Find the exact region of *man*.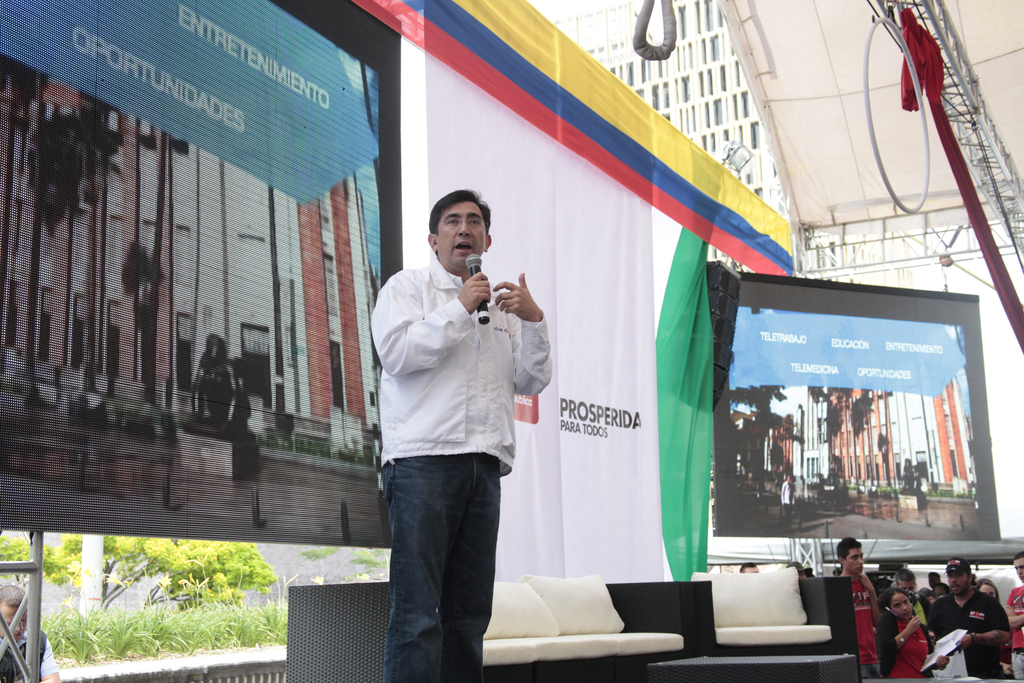
Exact region: 897, 568, 931, 639.
